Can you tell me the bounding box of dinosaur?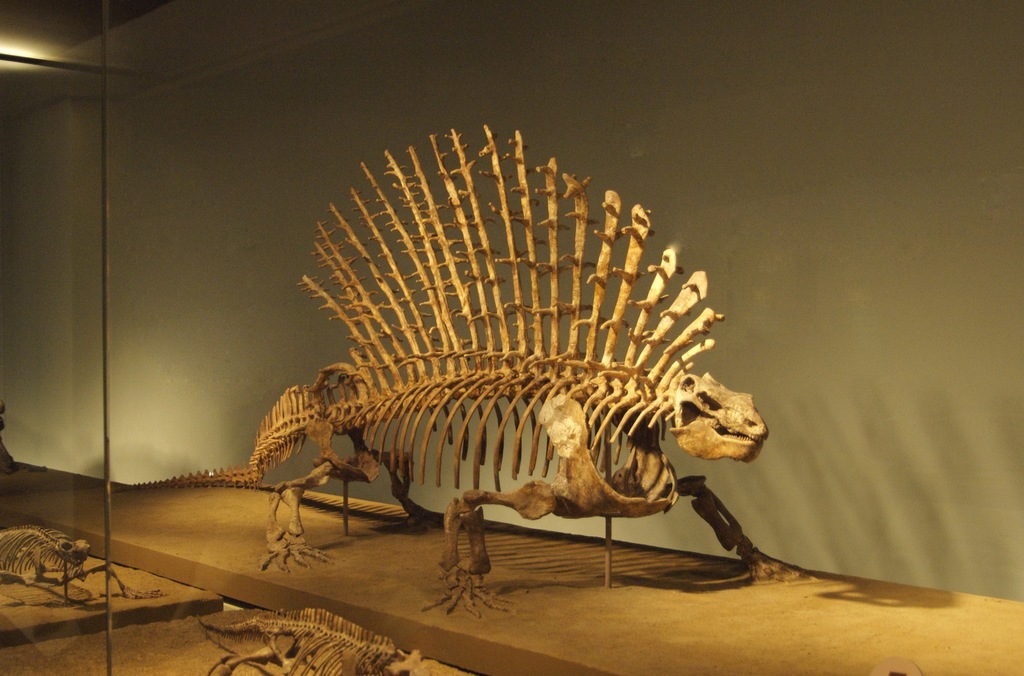
crop(195, 606, 451, 675).
